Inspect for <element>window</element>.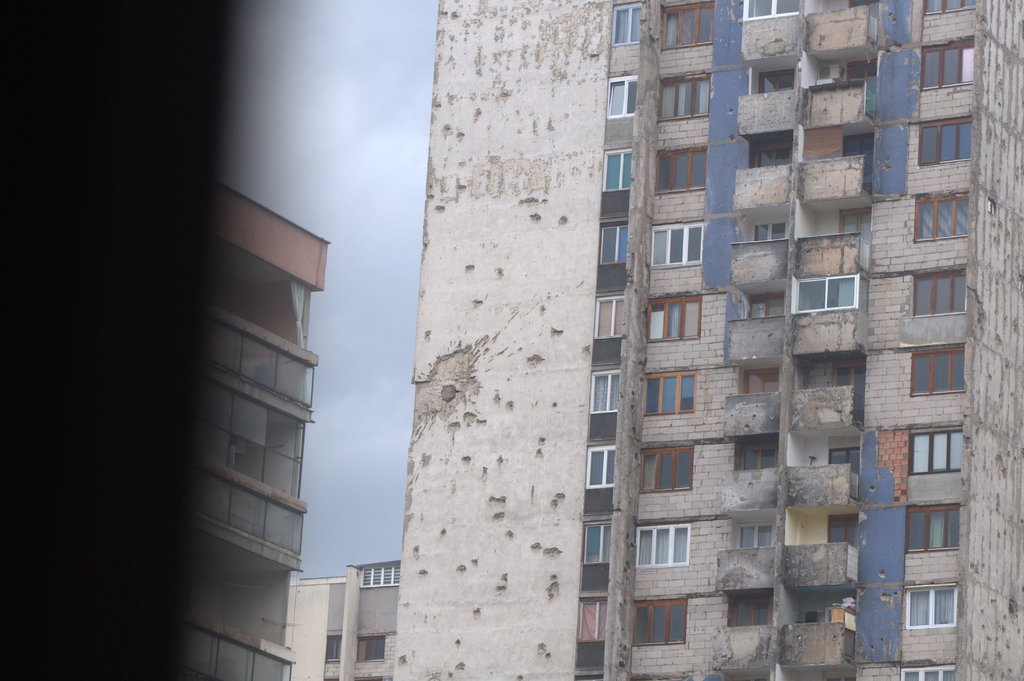
Inspection: 757/225/787/237.
